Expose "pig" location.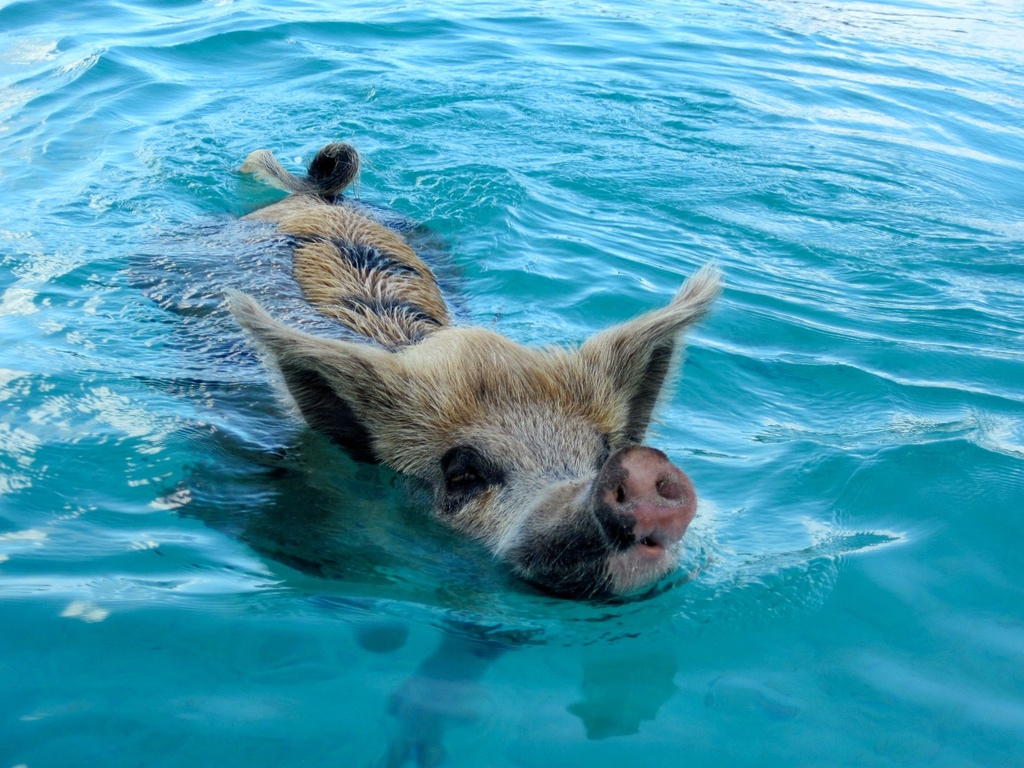
Exposed at <box>127,140,726,767</box>.
